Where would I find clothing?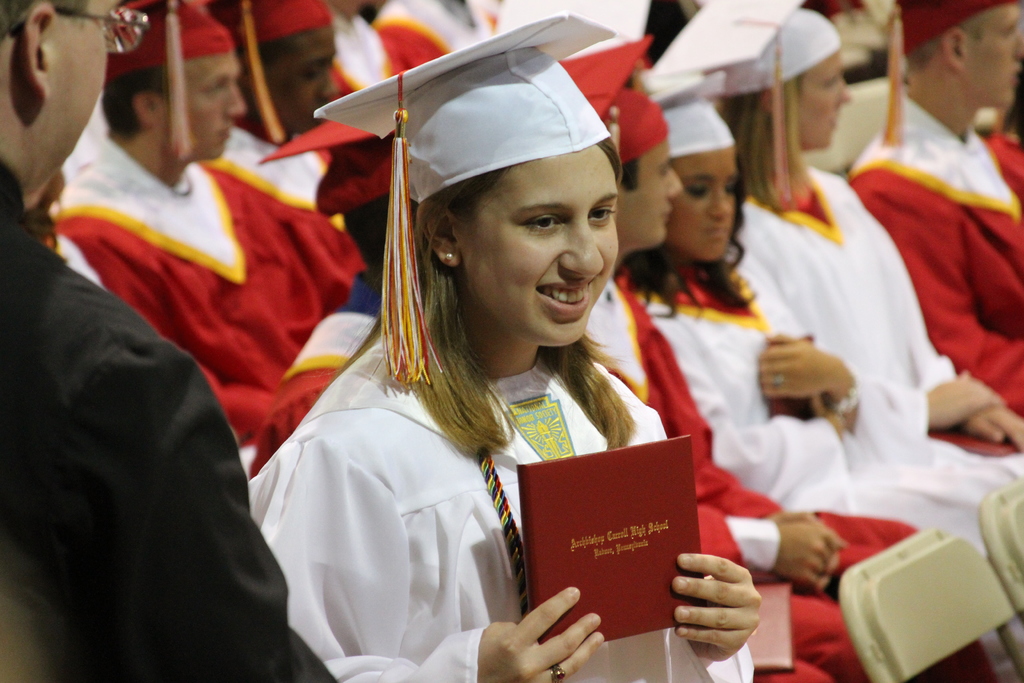
At <box>238,302,653,677</box>.
